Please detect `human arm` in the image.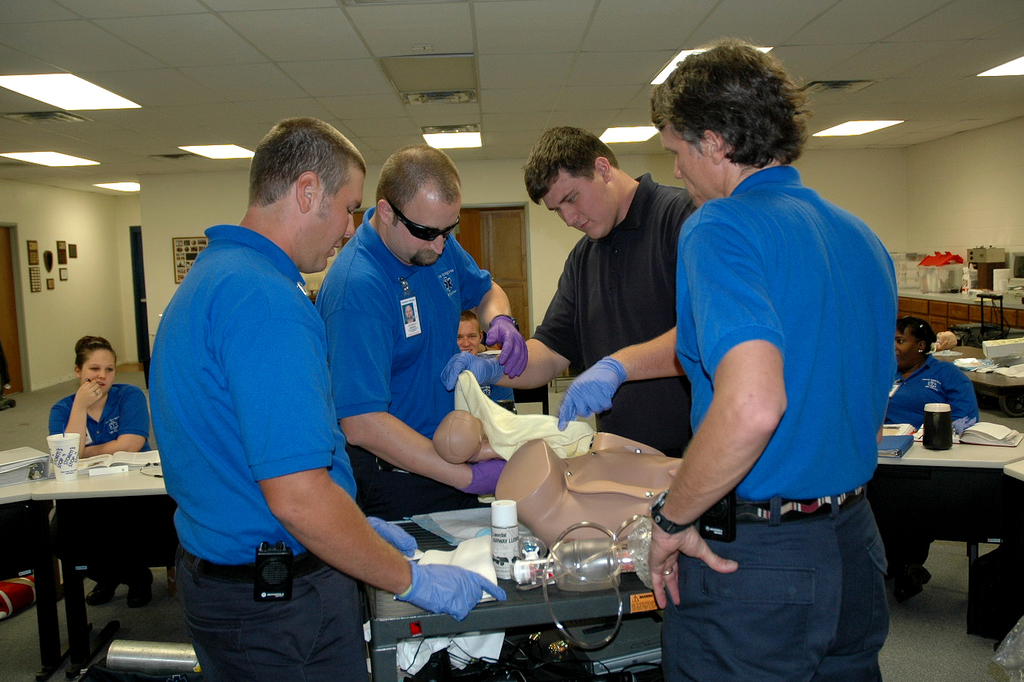
439 238 591 399.
